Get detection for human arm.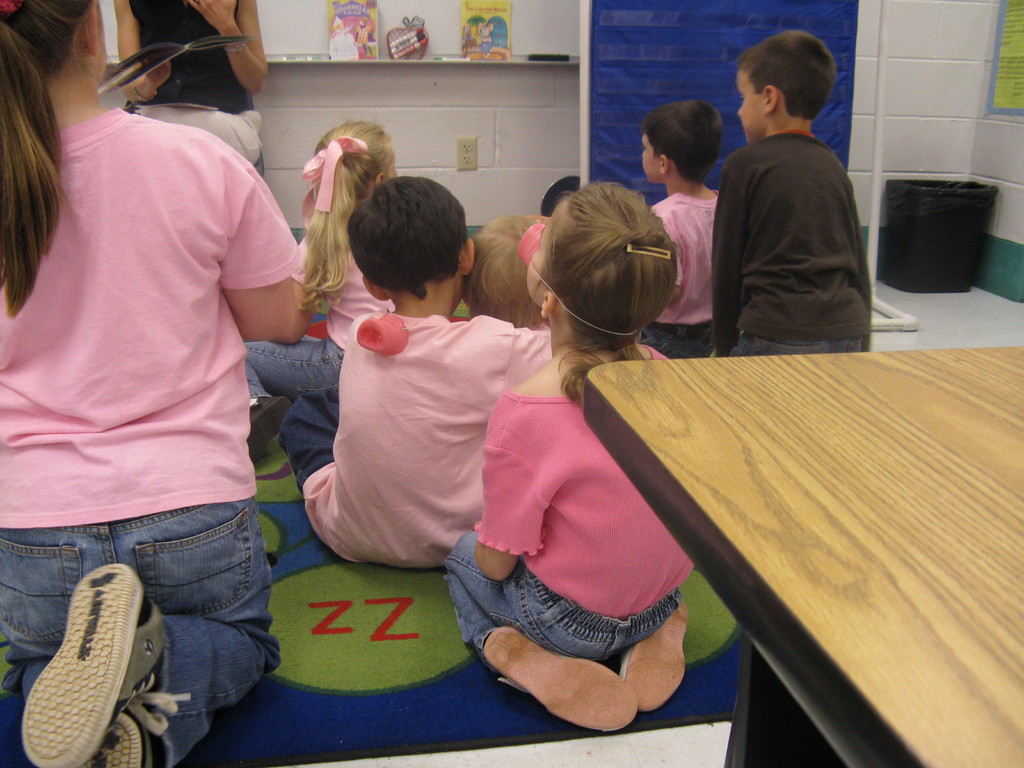
Detection: (269, 225, 331, 349).
